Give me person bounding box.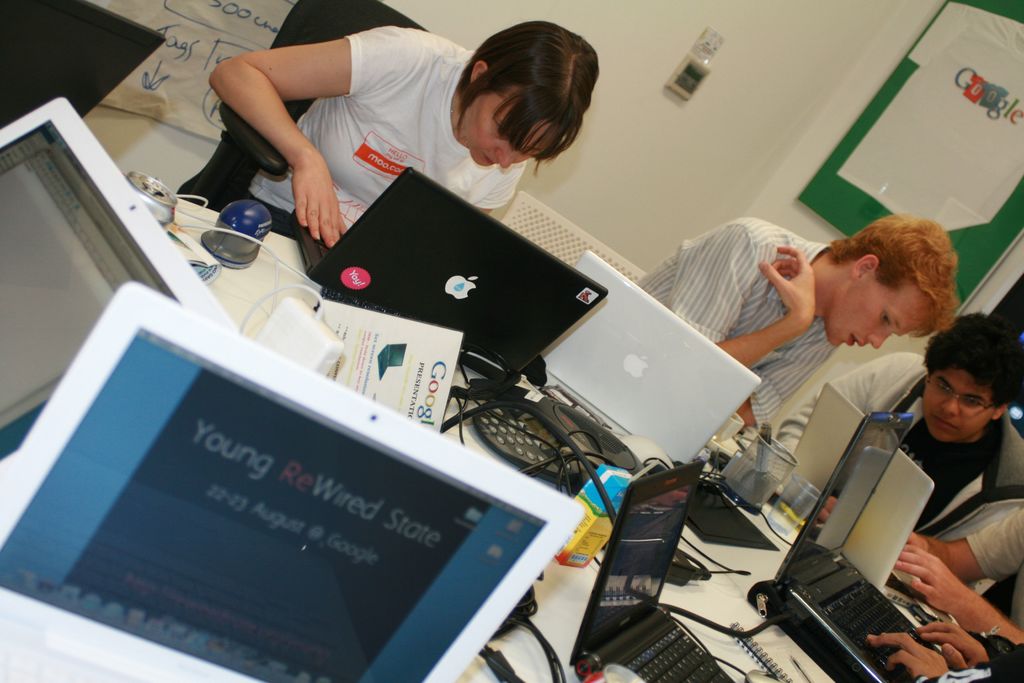
(208, 20, 605, 263).
